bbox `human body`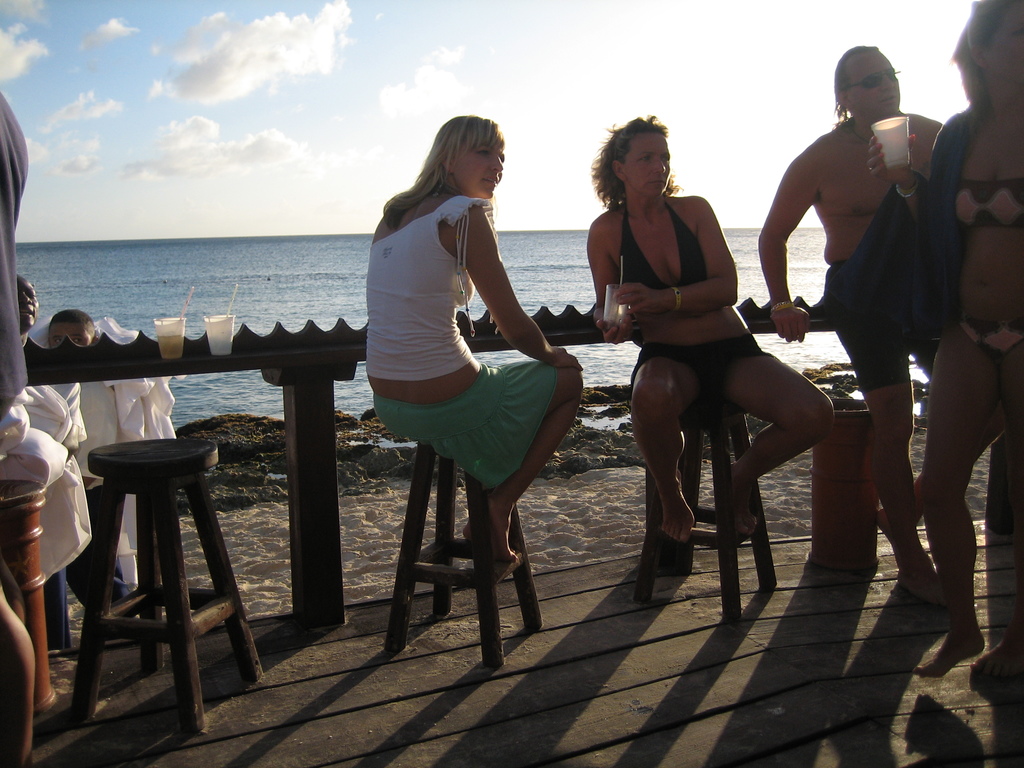
(735,47,963,628)
